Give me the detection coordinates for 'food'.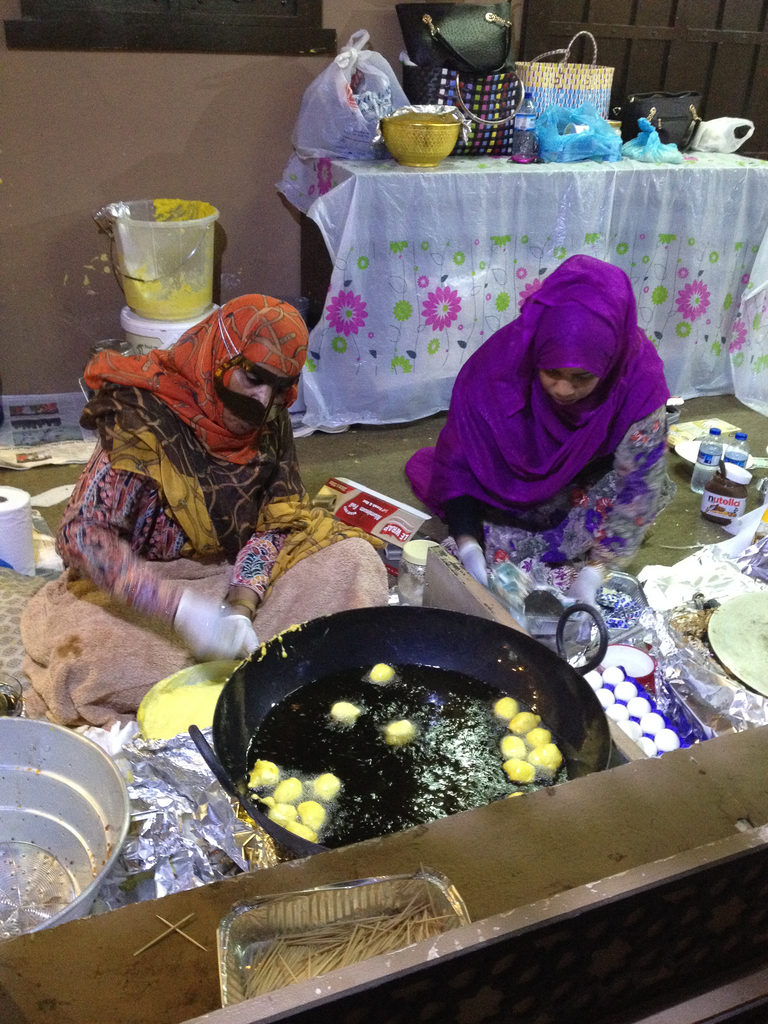
598:647:658:680.
